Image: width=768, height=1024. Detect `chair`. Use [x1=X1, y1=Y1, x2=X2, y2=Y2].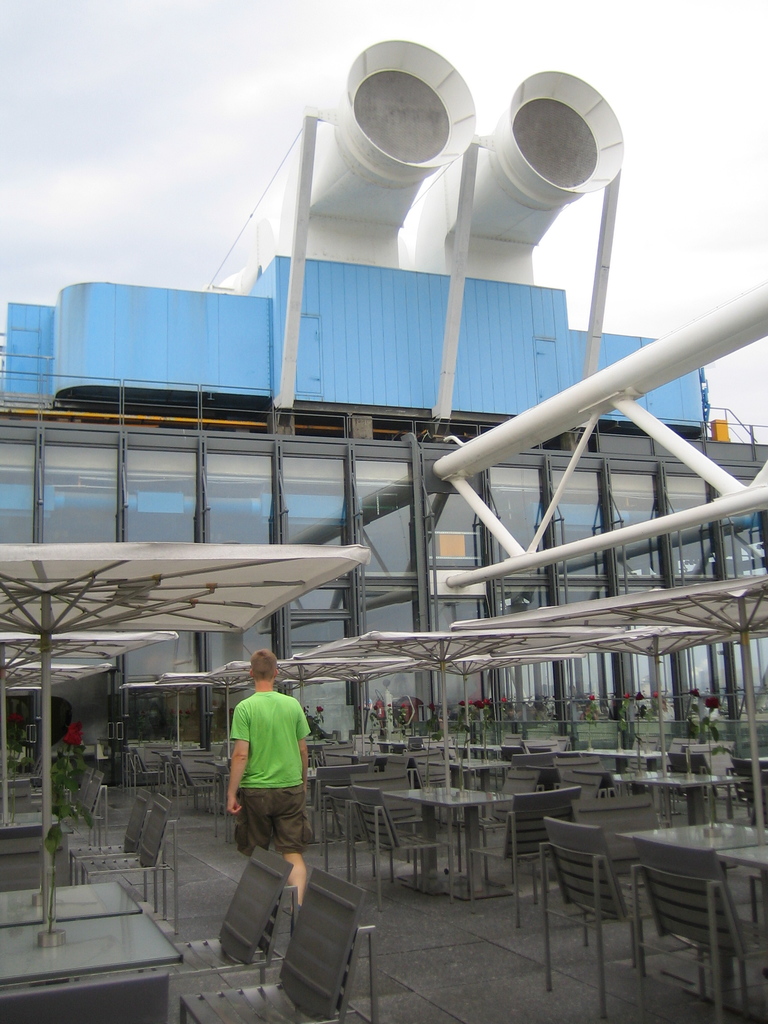
[x1=177, y1=867, x2=380, y2=1023].
